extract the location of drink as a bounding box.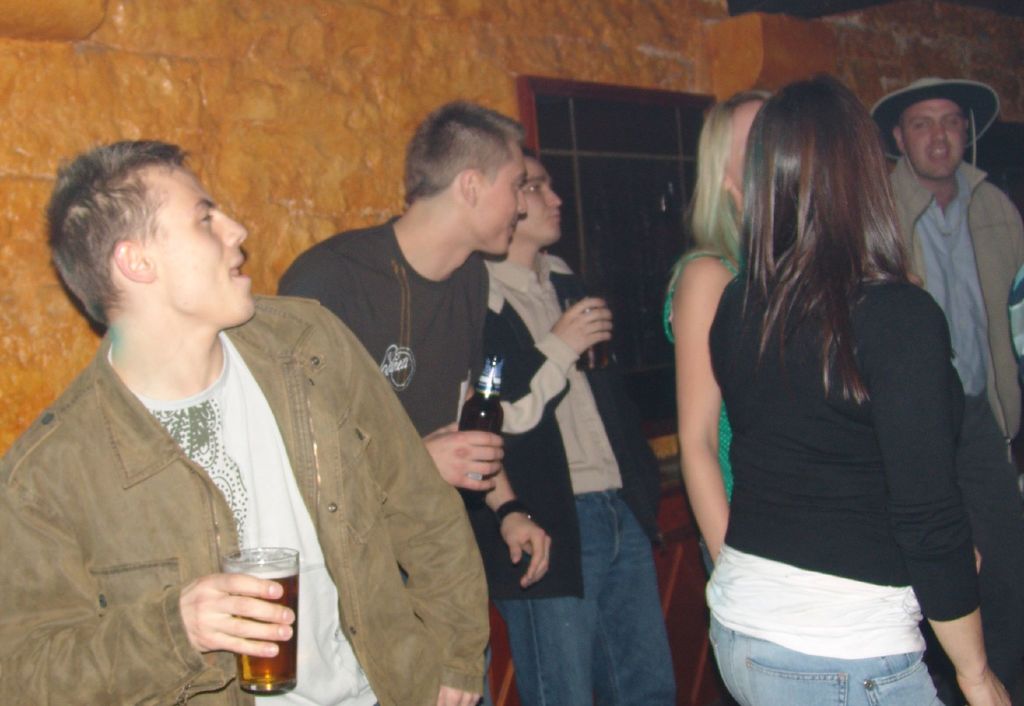
{"x1": 237, "y1": 563, "x2": 299, "y2": 688}.
